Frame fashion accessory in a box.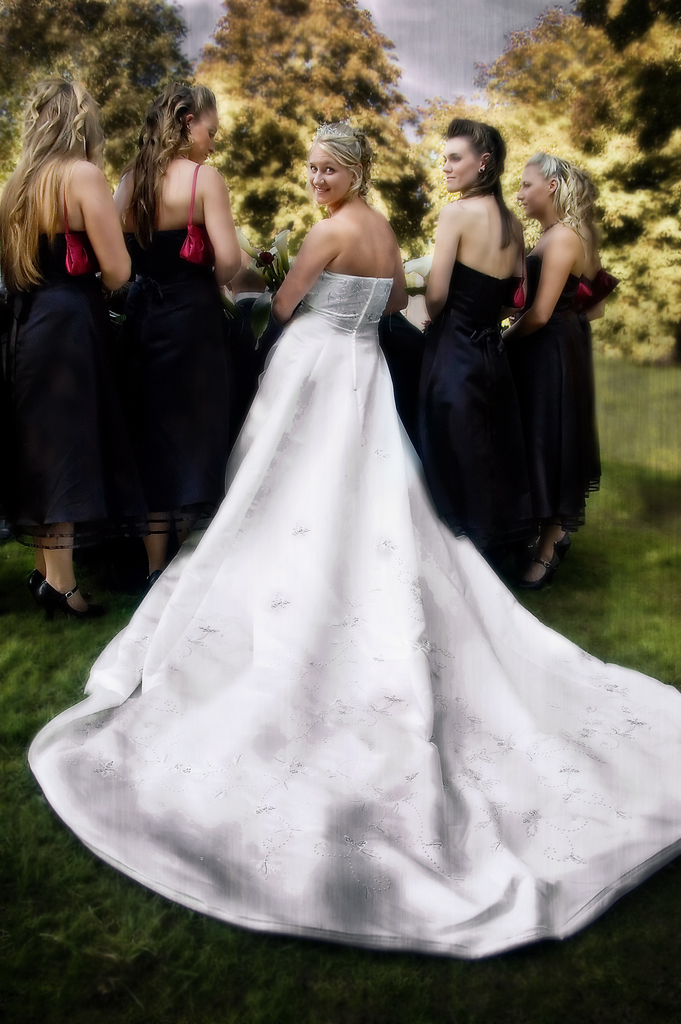
179:157:215:269.
